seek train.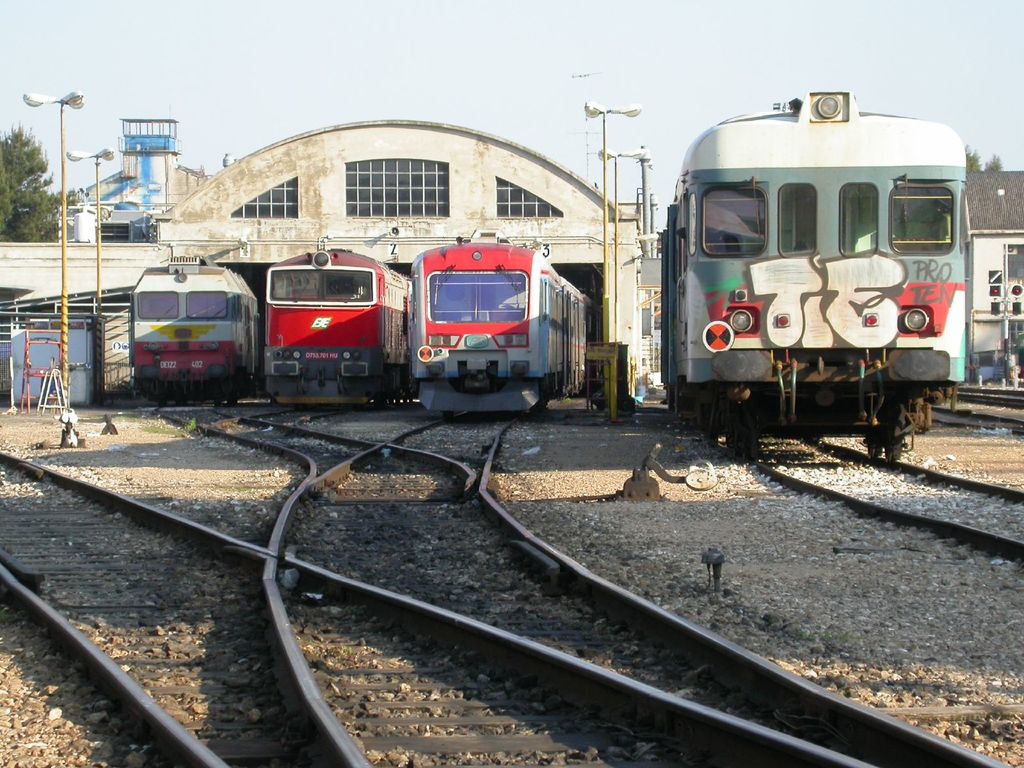
region(265, 249, 414, 398).
